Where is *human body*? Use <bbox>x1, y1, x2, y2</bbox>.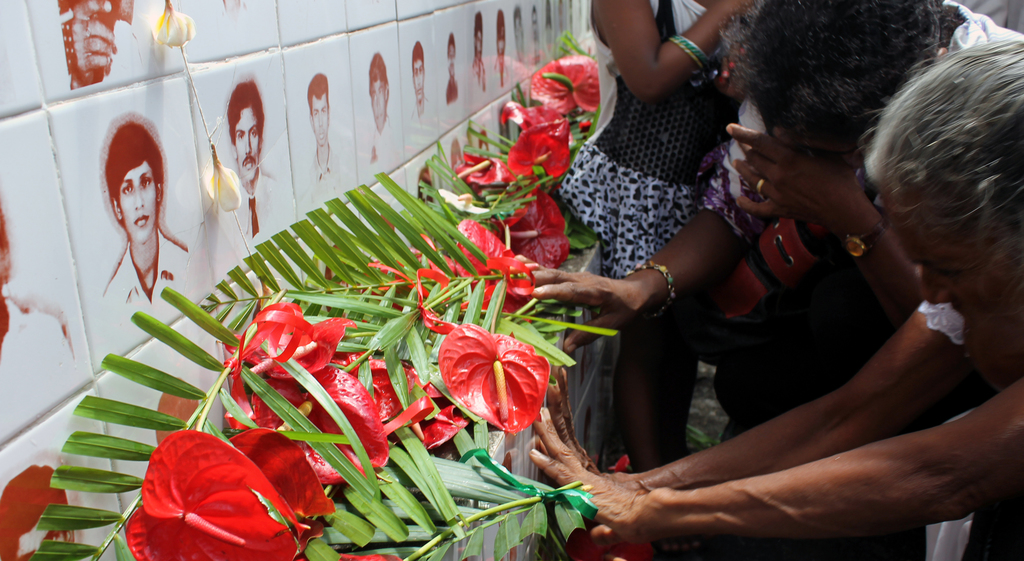
<bbox>527, 263, 1023, 560</bbox>.
